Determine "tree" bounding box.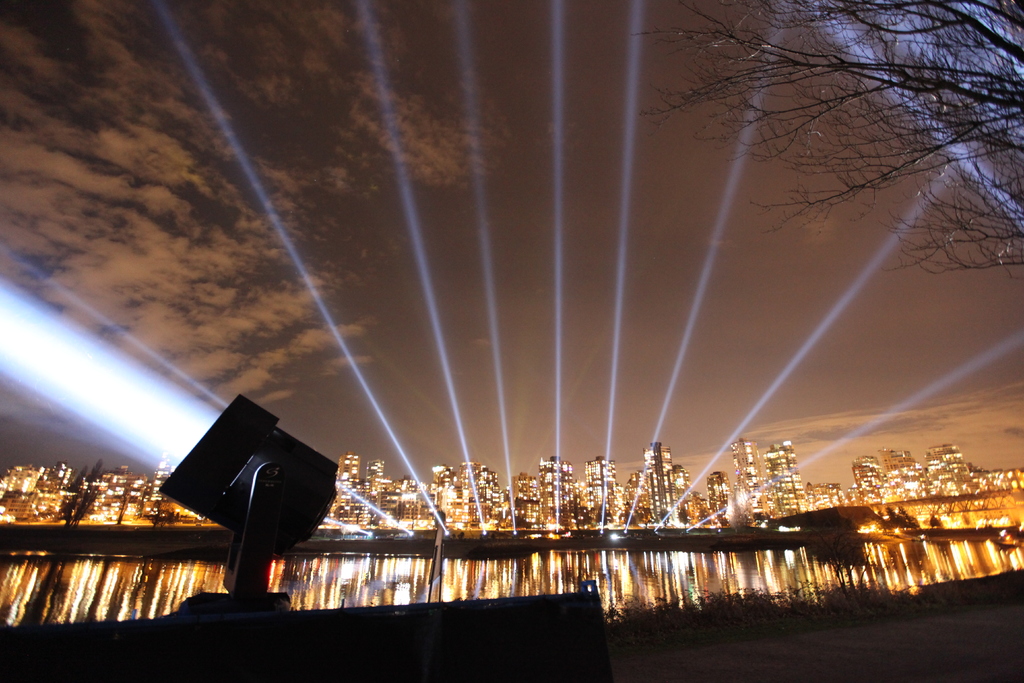
Determined: x1=84 y1=457 x2=104 y2=484.
